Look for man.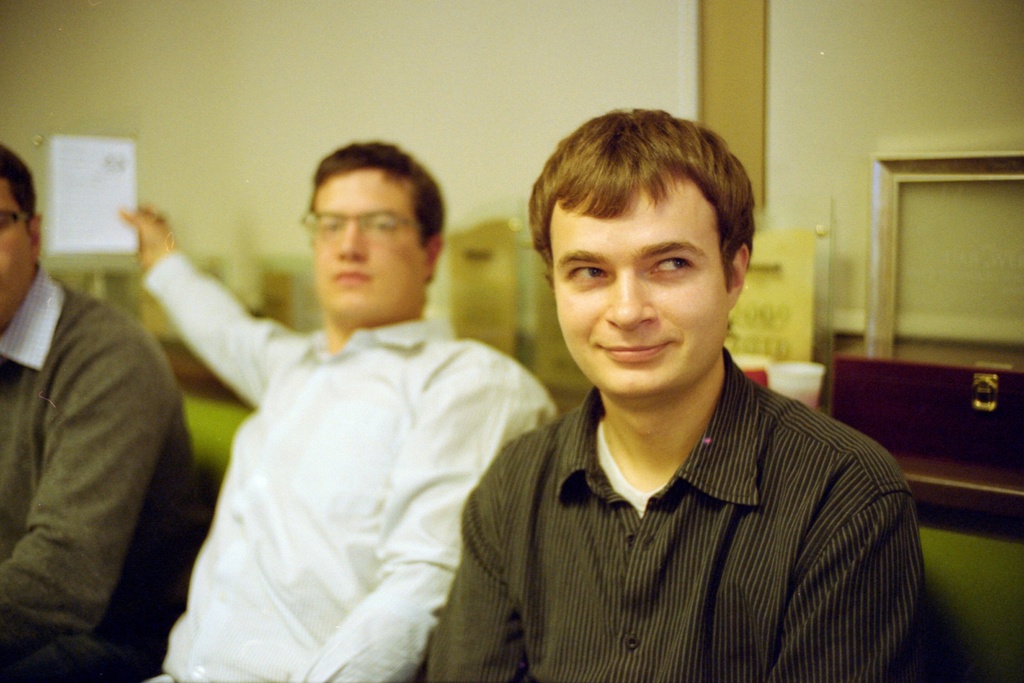
Found: [x1=0, y1=140, x2=195, y2=682].
